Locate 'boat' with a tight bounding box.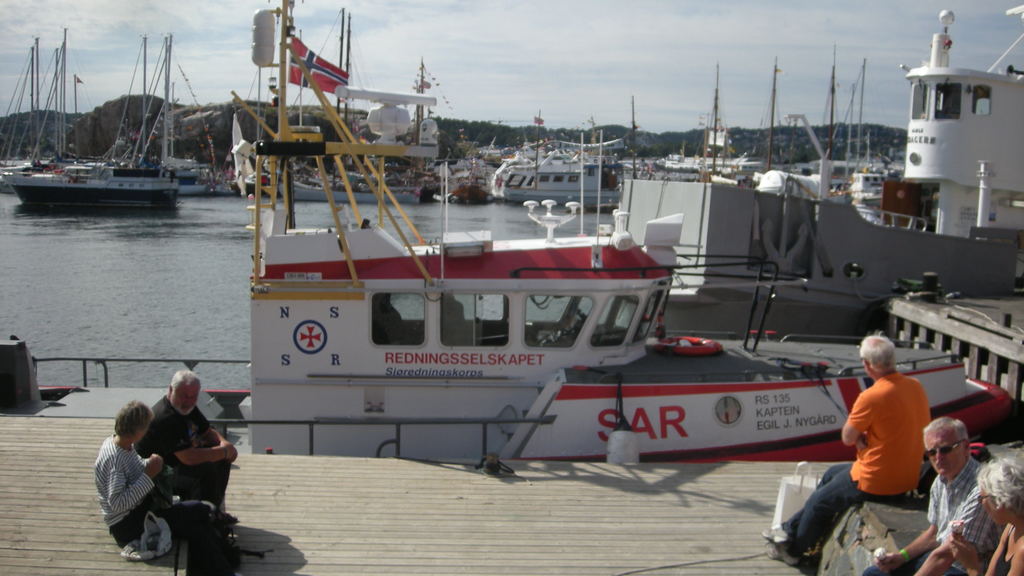
<box>0,15,107,203</box>.
